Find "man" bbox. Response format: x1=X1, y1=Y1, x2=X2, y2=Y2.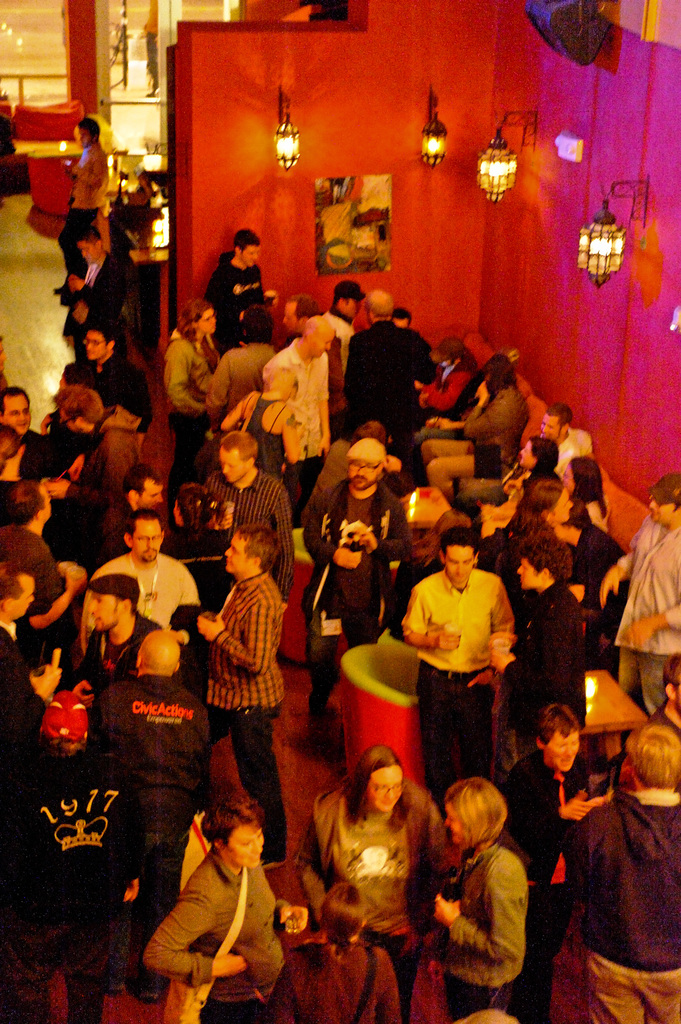
x1=0, y1=477, x2=88, y2=676.
